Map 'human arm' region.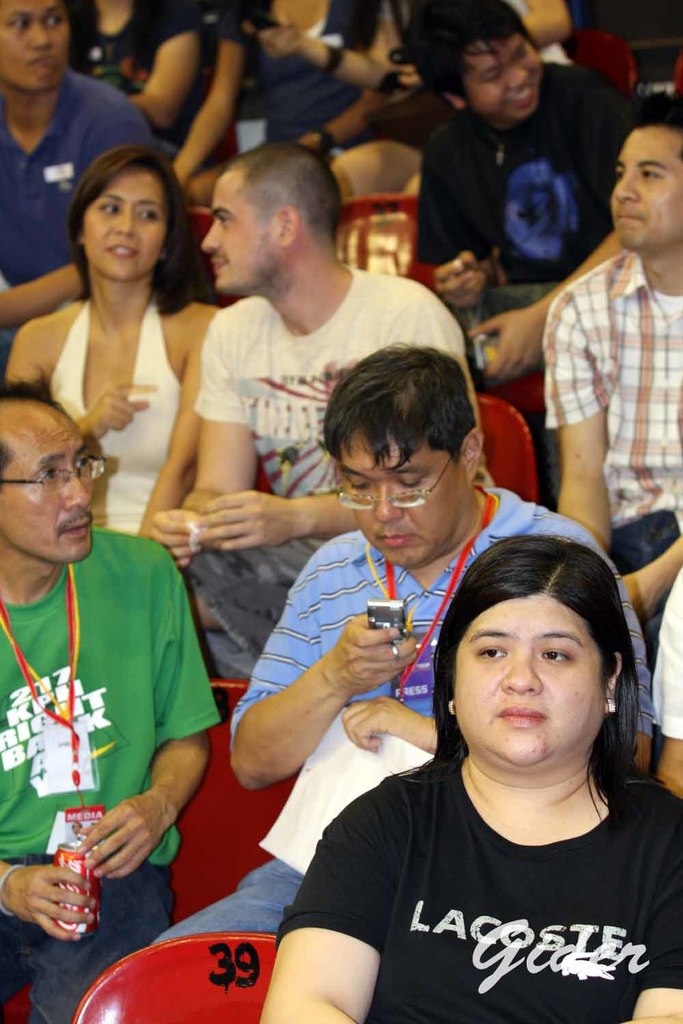
Mapped to (1,301,166,443).
